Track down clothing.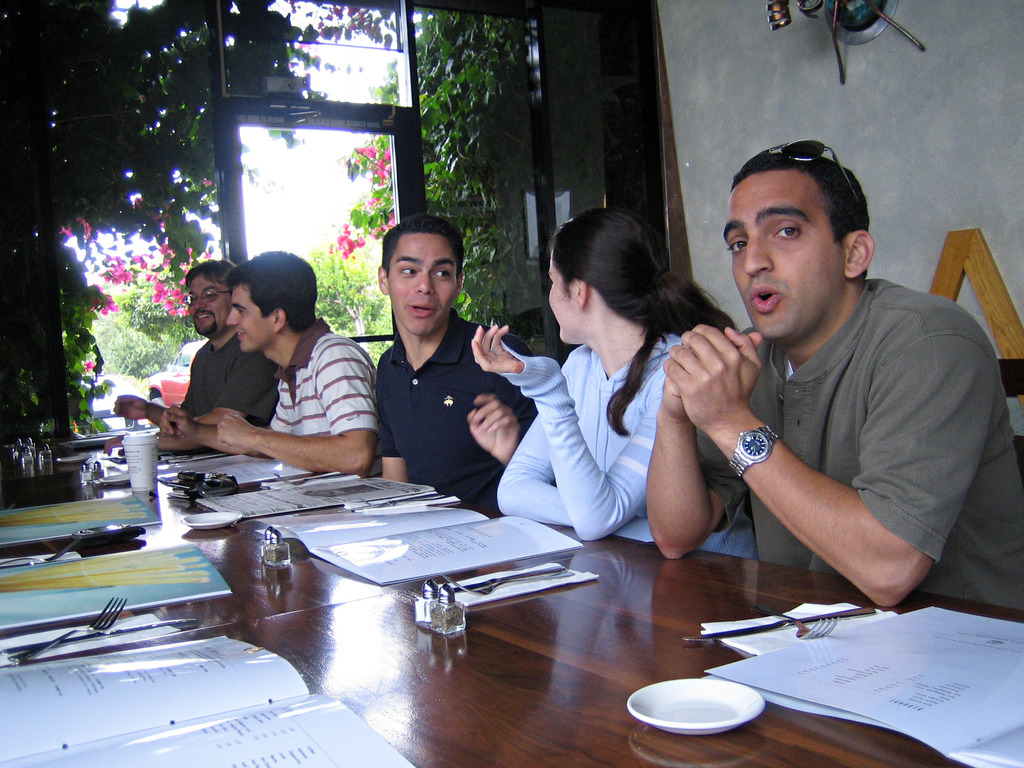
Tracked to (495,323,758,569).
